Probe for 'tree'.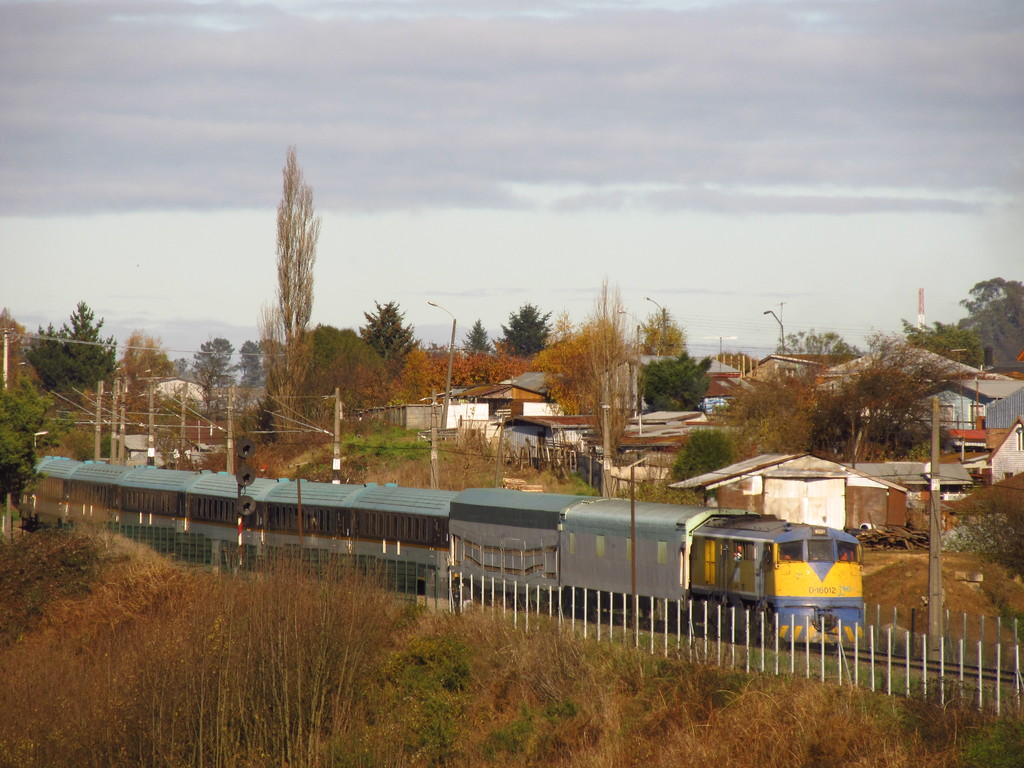
Probe result: bbox=(225, 333, 279, 405).
